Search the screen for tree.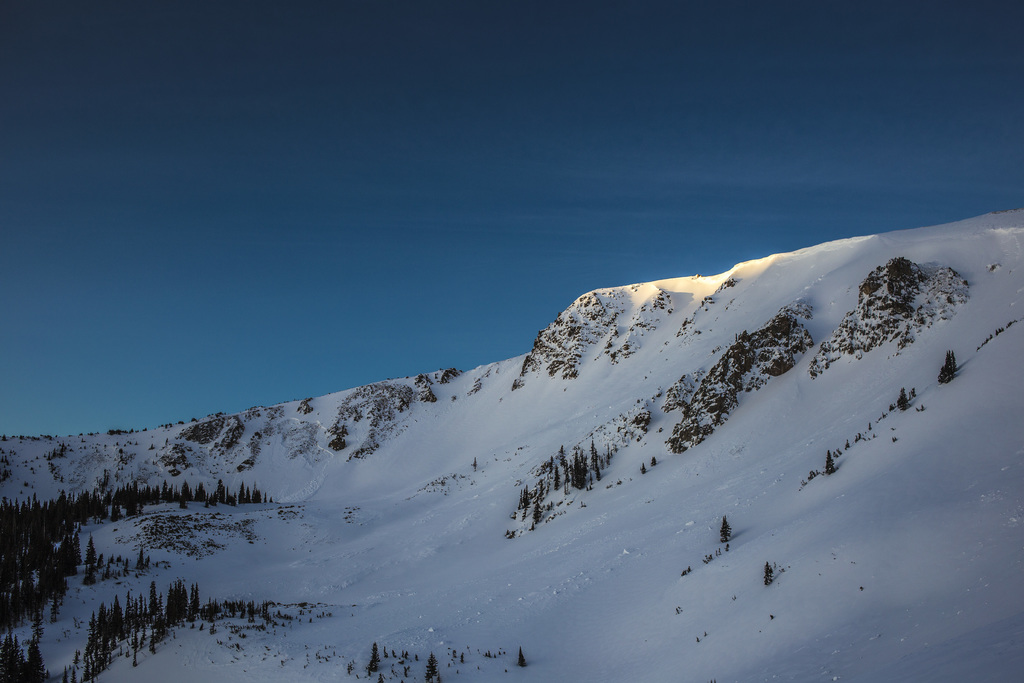
Found at pyautogui.locateOnScreen(649, 452, 659, 468).
